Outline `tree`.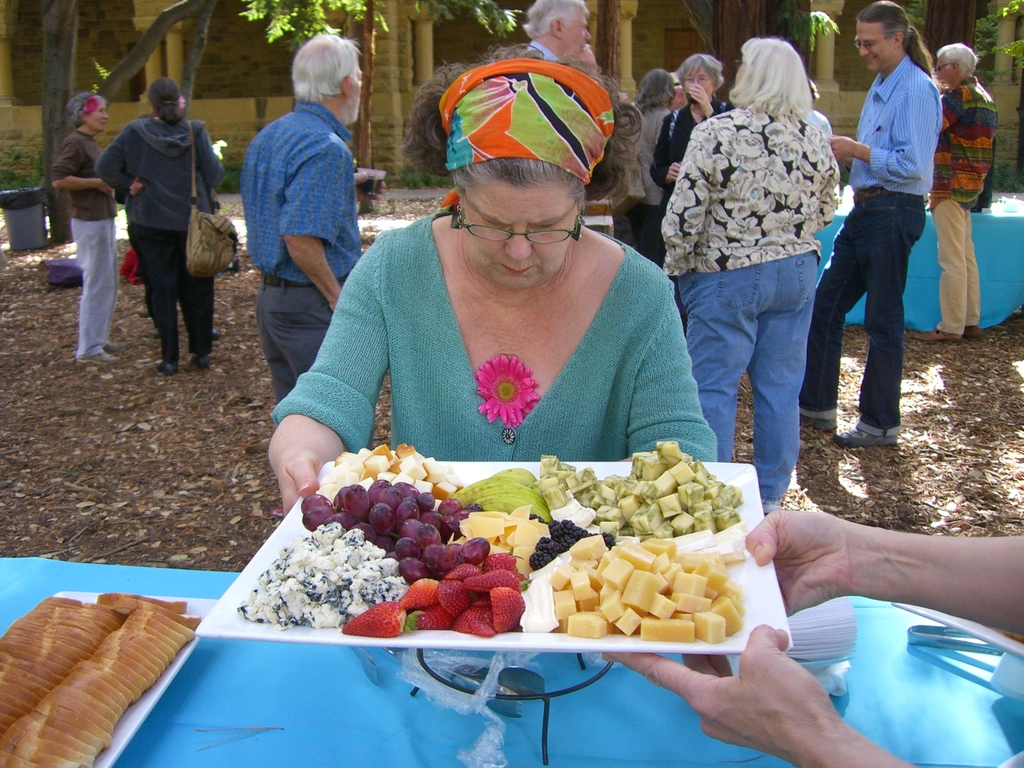
Outline: select_region(716, 0, 840, 106).
